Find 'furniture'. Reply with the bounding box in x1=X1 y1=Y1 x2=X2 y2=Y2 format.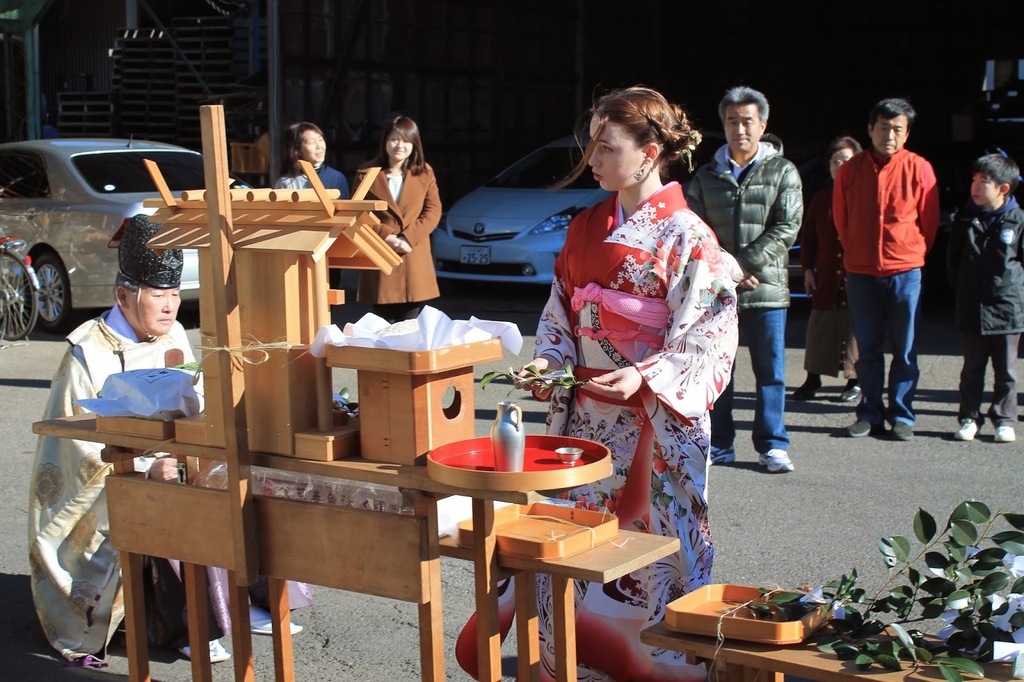
x1=639 y1=615 x2=1022 y2=681.
